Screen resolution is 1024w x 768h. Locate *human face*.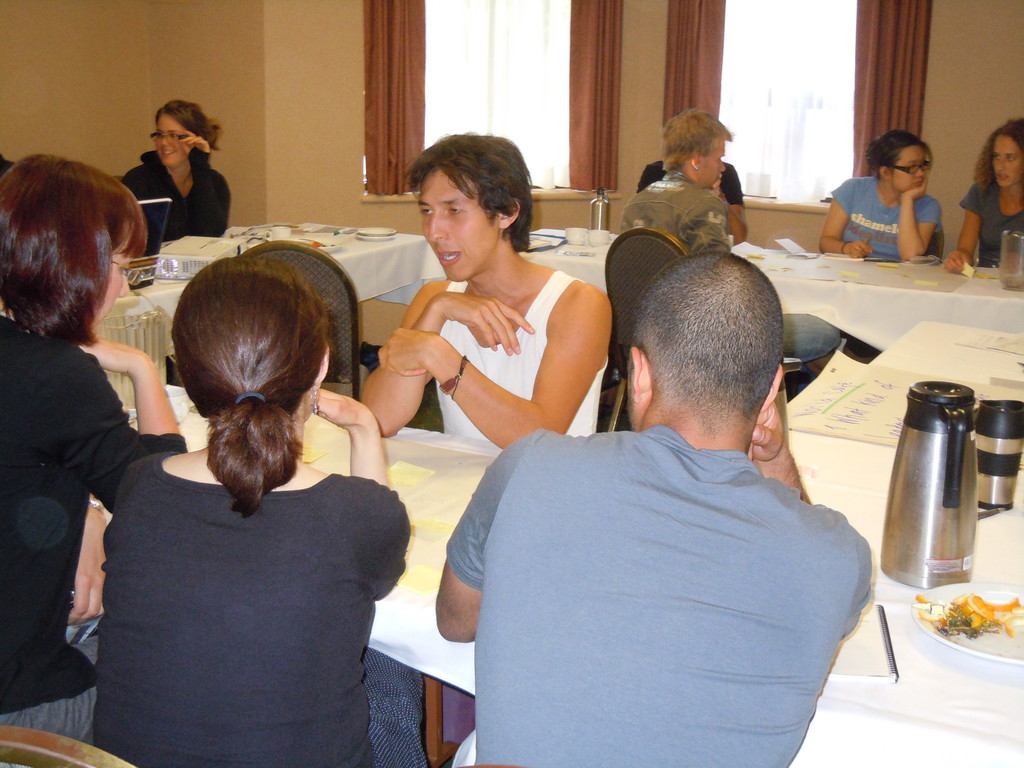
(left=888, top=145, right=924, bottom=193).
